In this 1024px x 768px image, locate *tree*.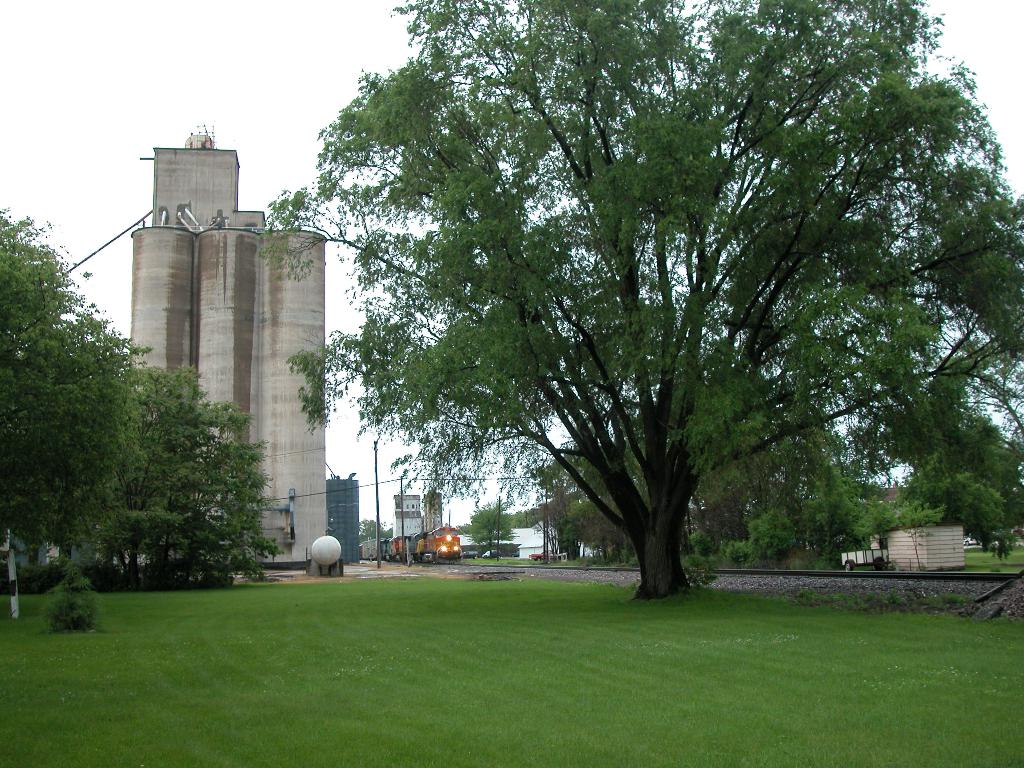
Bounding box: (left=39, top=564, right=96, bottom=637).
